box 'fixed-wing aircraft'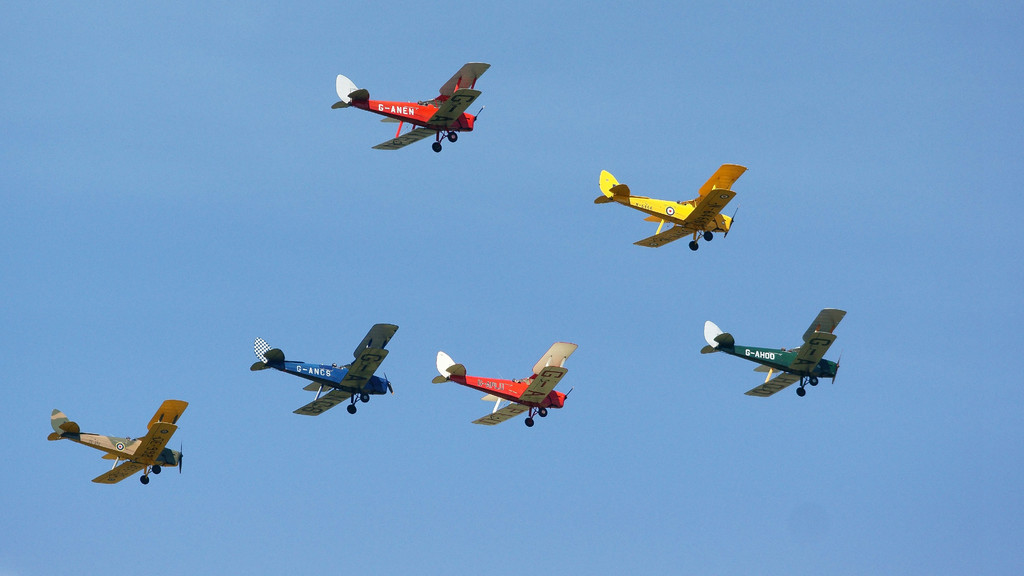
region(244, 322, 401, 420)
